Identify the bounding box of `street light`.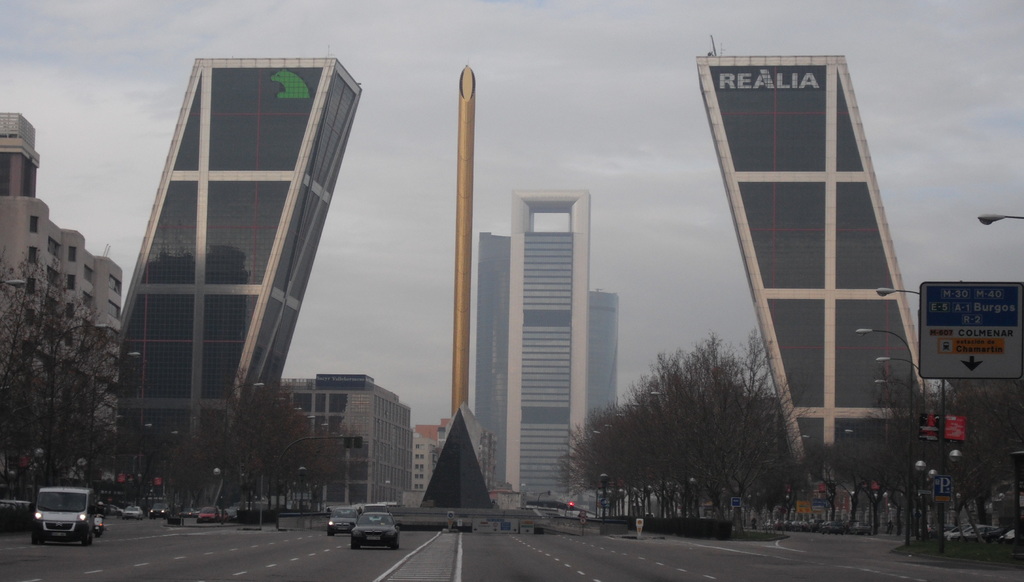
798/437/829/449.
